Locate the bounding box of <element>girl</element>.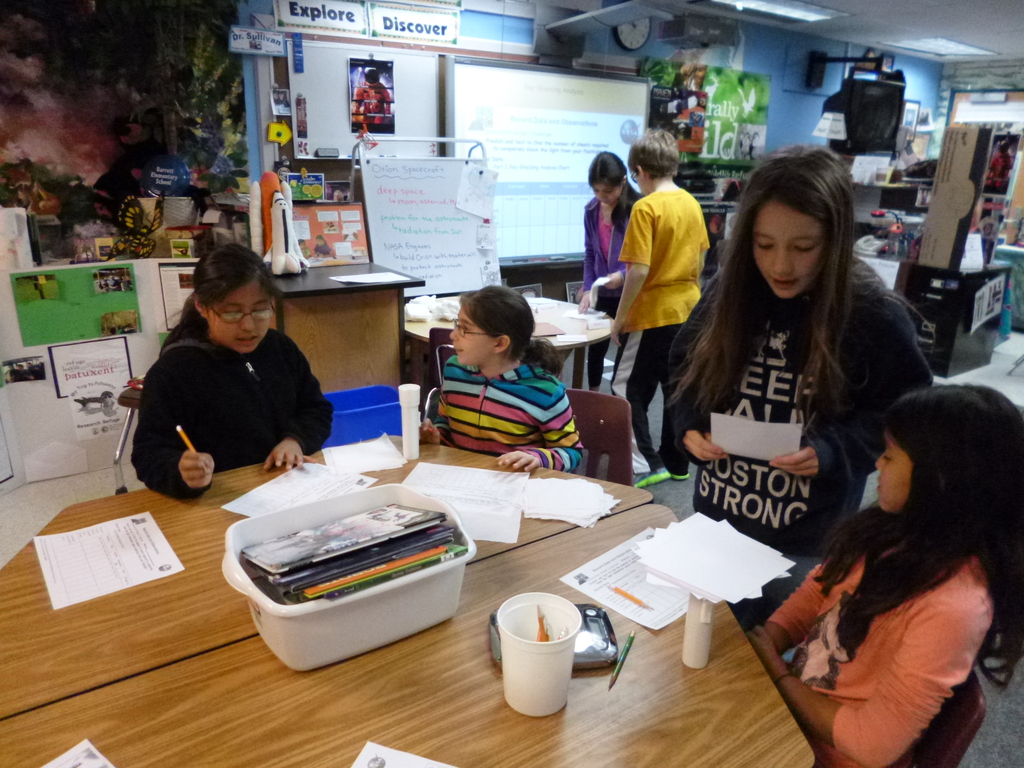
Bounding box: x1=419, y1=287, x2=583, y2=475.
